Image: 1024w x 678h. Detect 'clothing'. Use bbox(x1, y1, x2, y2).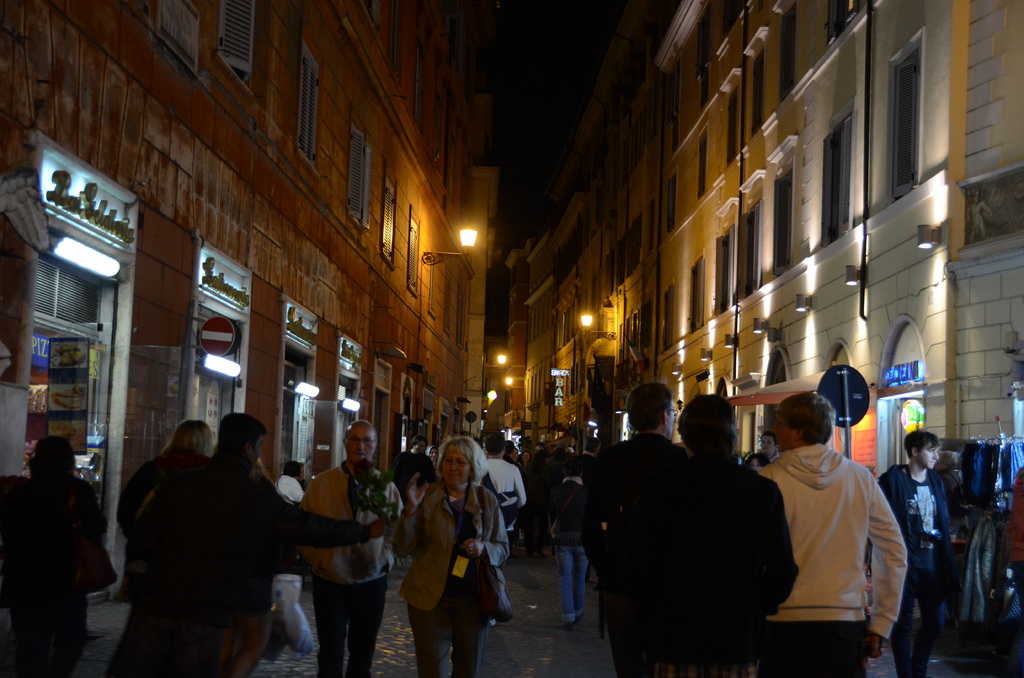
bbox(116, 441, 214, 641).
